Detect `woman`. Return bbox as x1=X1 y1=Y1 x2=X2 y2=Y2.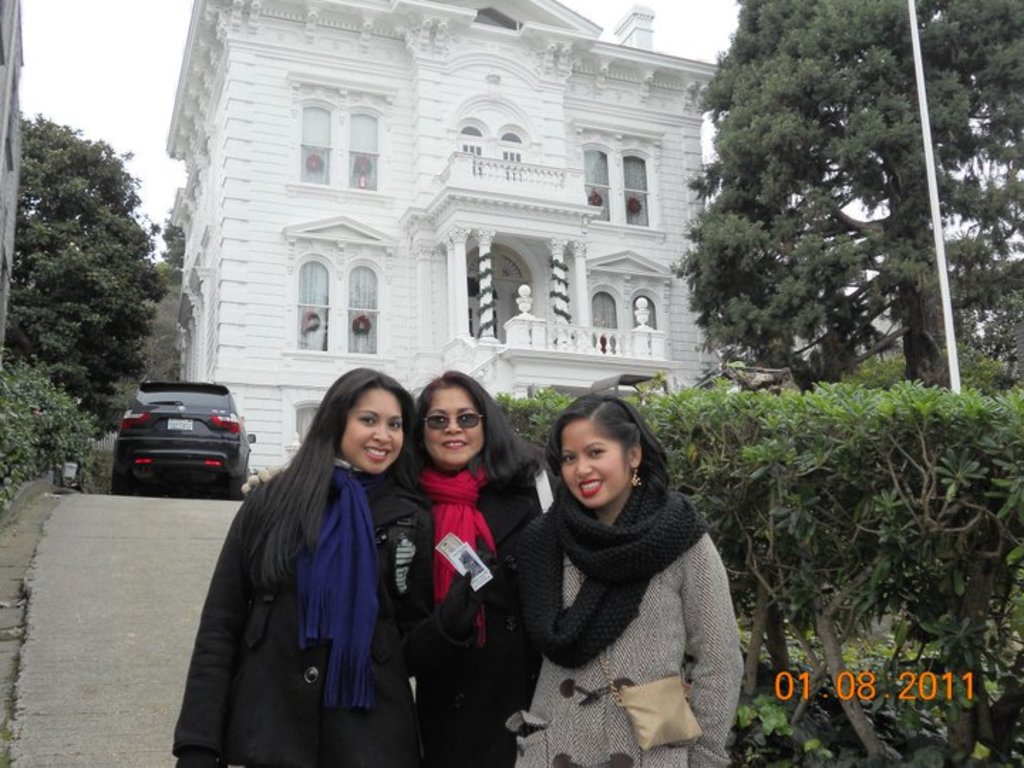
x1=494 y1=388 x2=740 y2=767.
